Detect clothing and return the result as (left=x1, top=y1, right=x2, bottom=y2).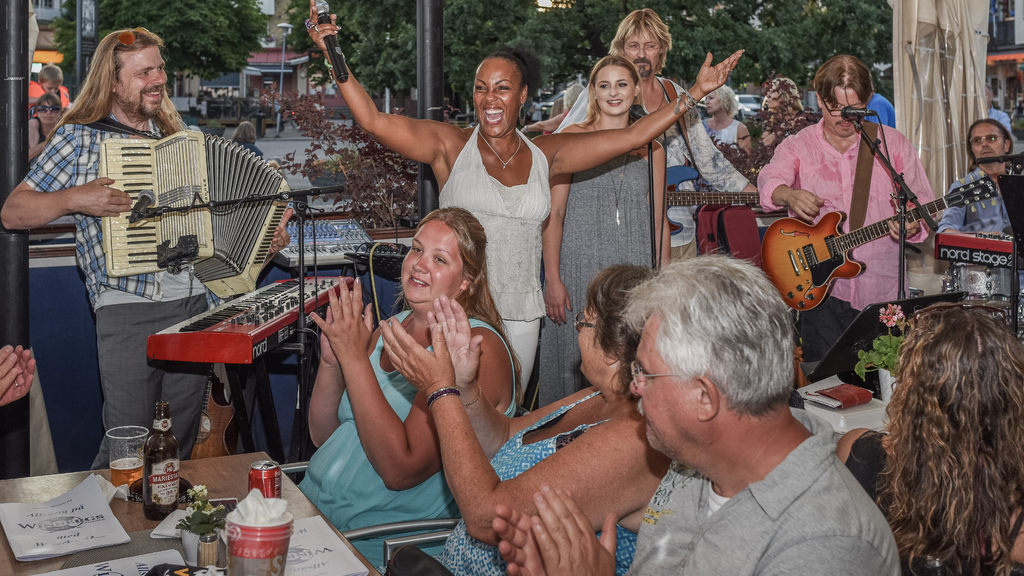
(left=292, top=310, right=519, bottom=575).
